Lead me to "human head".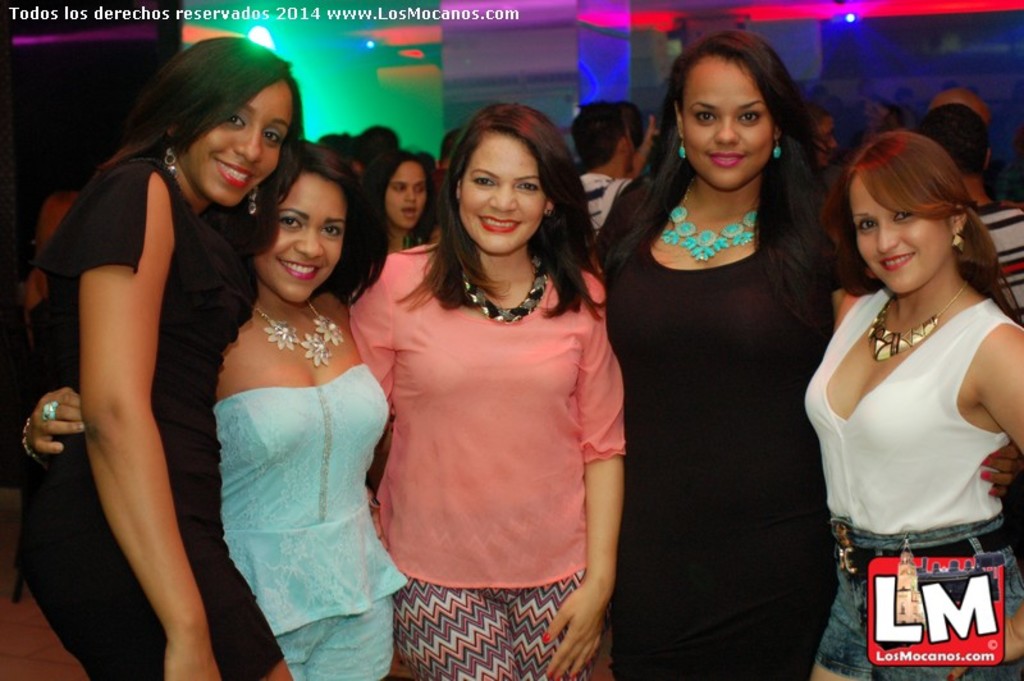
Lead to crop(366, 154, 434, 234).
